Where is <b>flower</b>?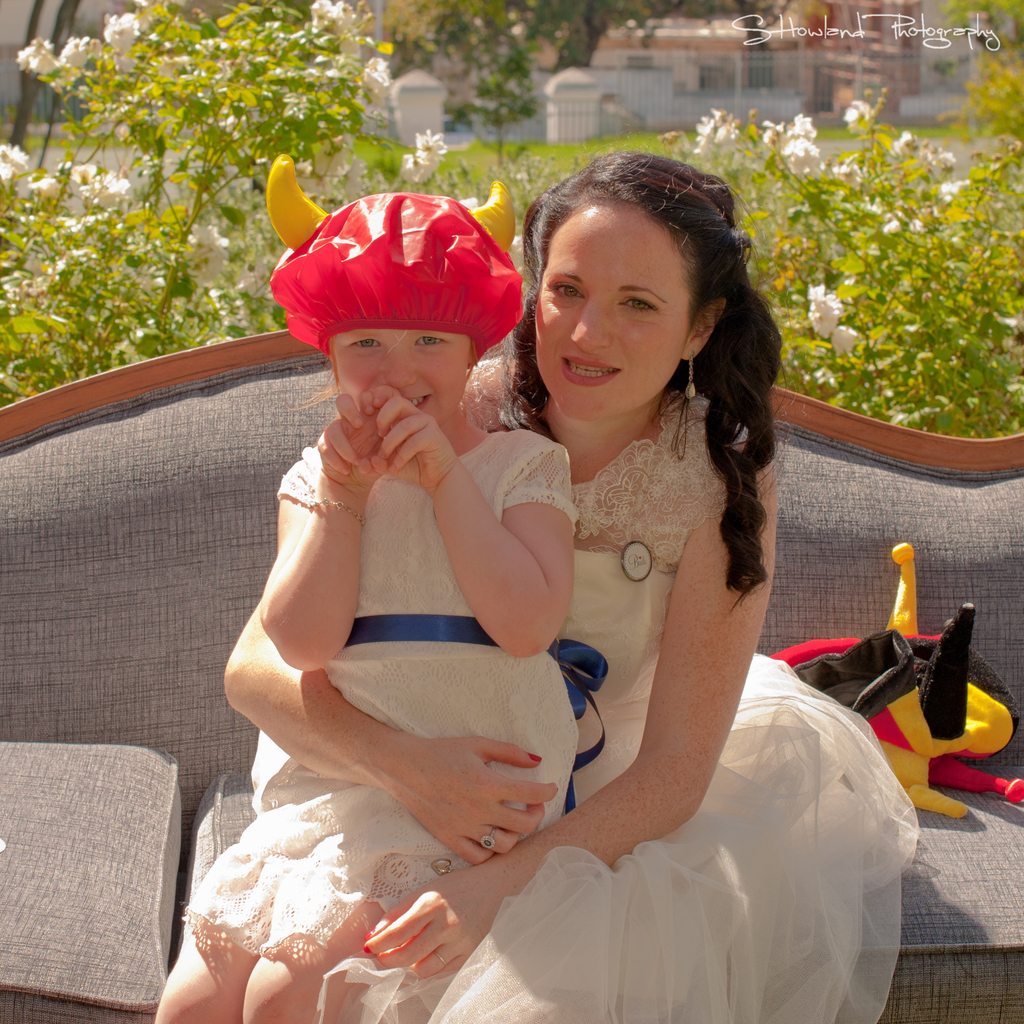
[395,127,461,190].
